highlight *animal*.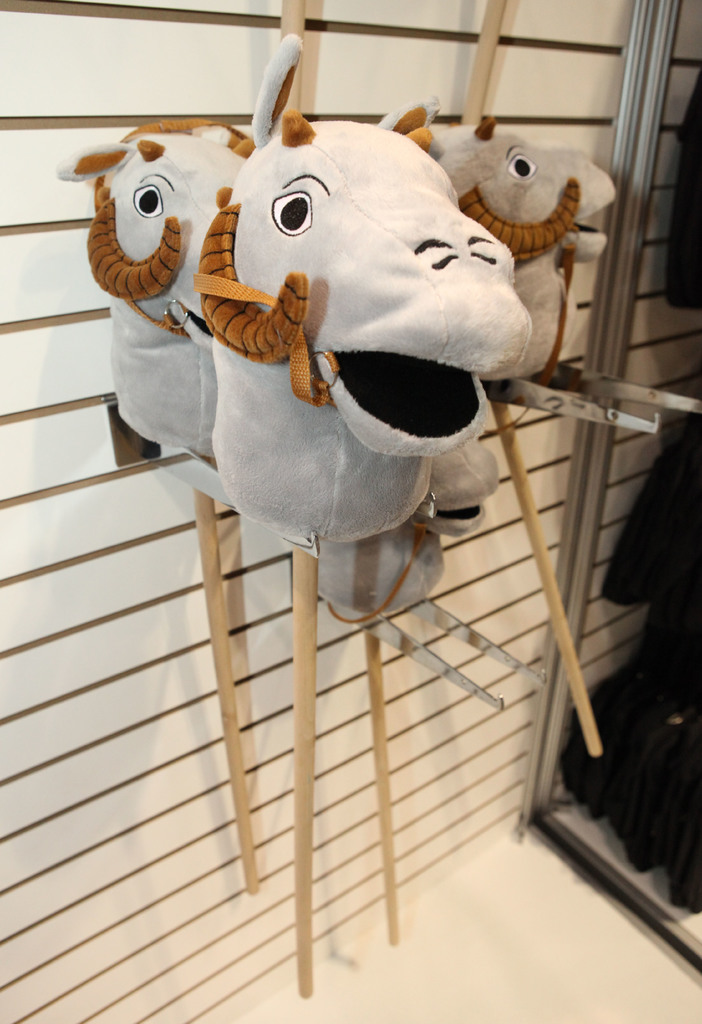
Highlighted region: (424, 109, 621, 378).
